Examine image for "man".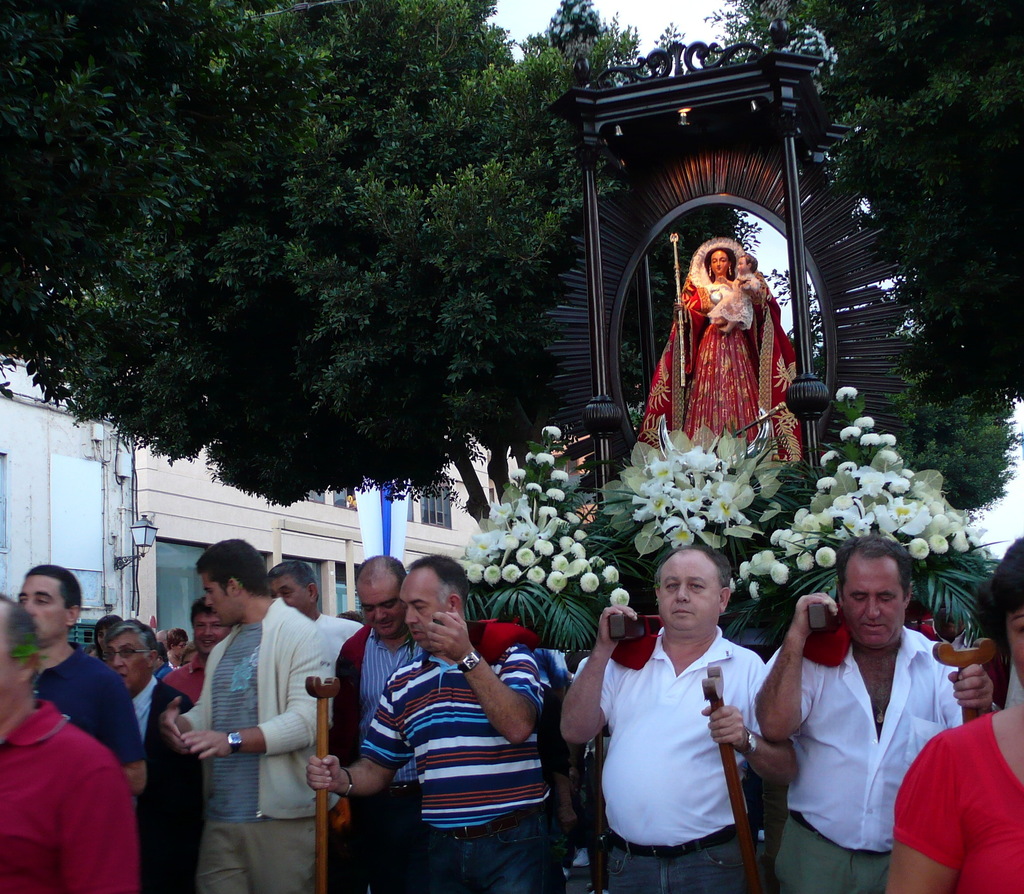
Examination result: 305/551/558/893.
